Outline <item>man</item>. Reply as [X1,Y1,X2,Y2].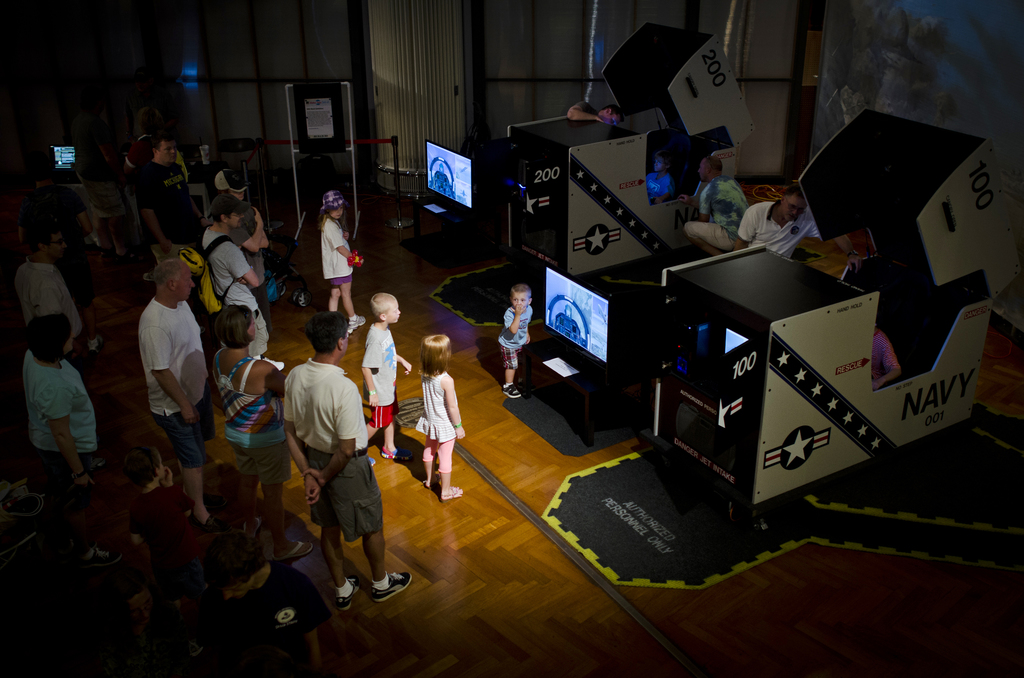
[134,257,227,529].
